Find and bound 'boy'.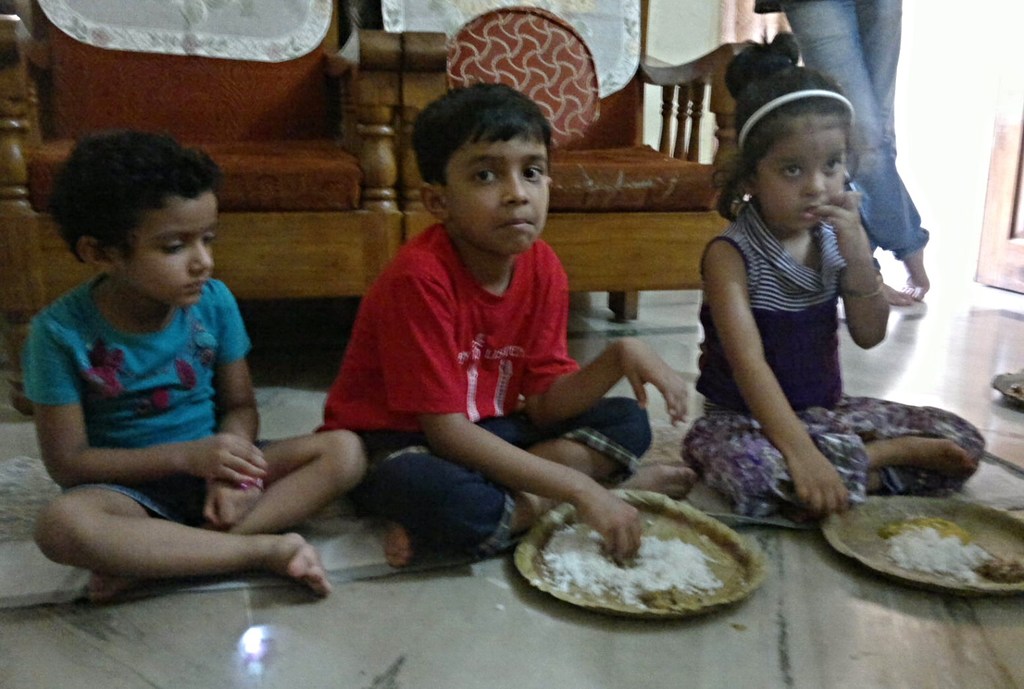
Bound: 316/81/693/571.
